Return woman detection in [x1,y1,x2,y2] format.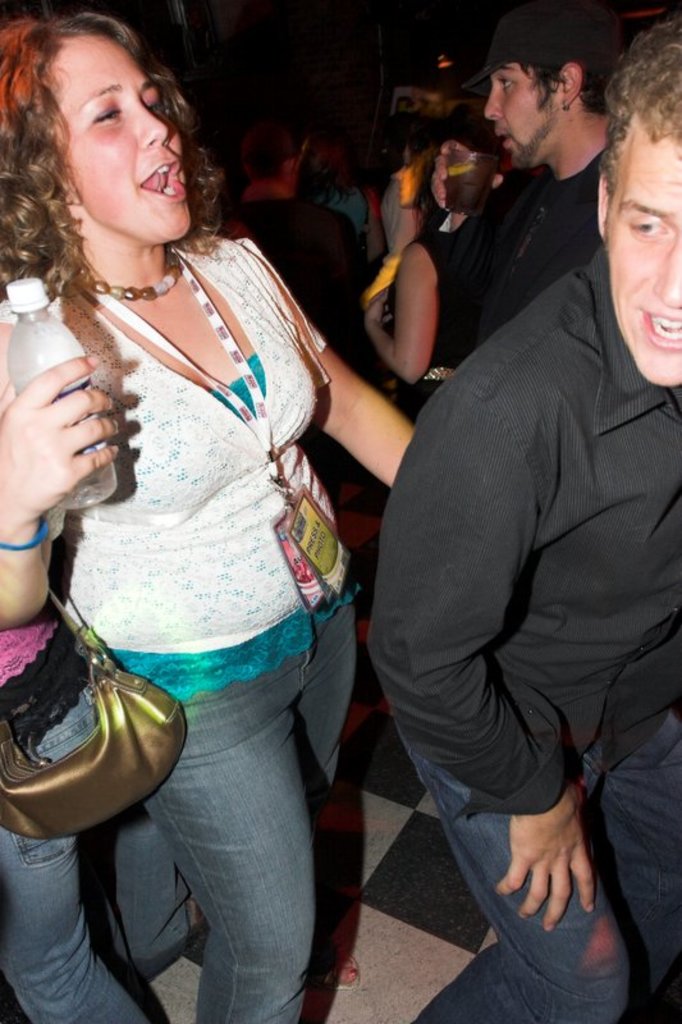
[356,114,494,605].
